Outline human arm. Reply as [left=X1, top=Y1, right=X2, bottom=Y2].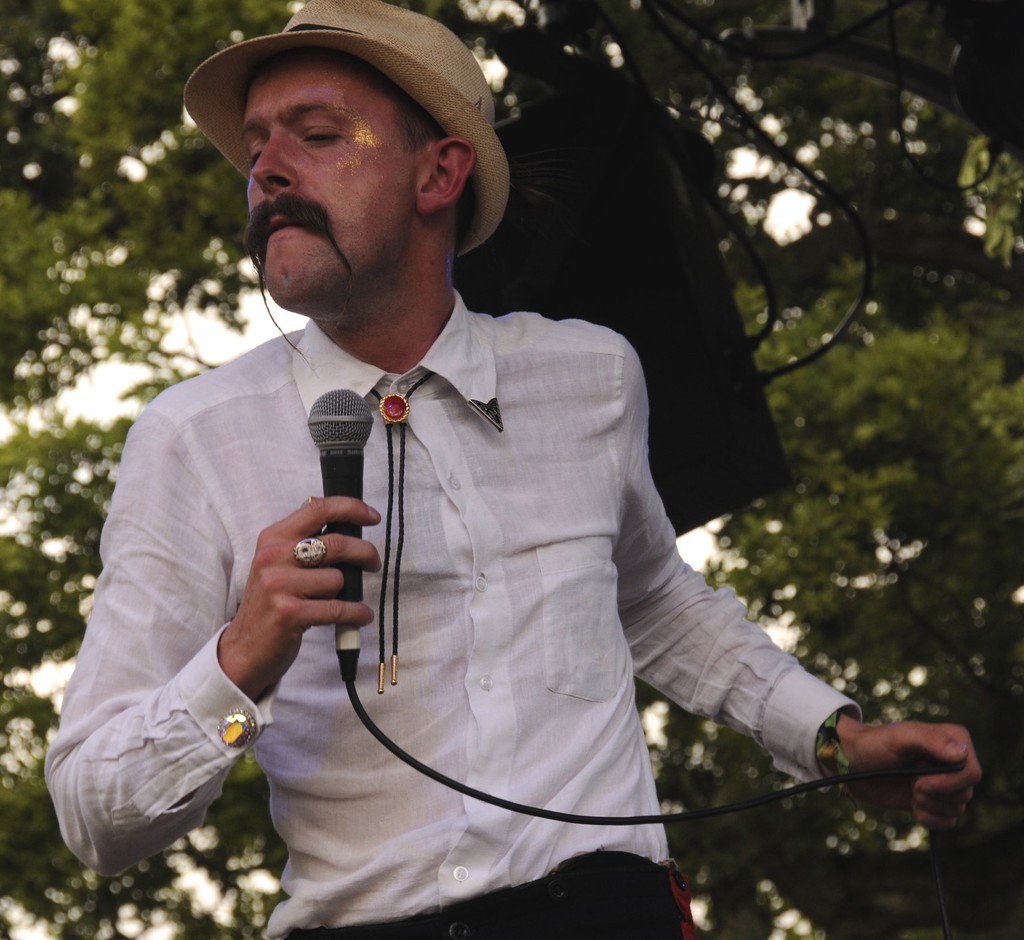
[left=188, top=498, right=366, bottom=819].
